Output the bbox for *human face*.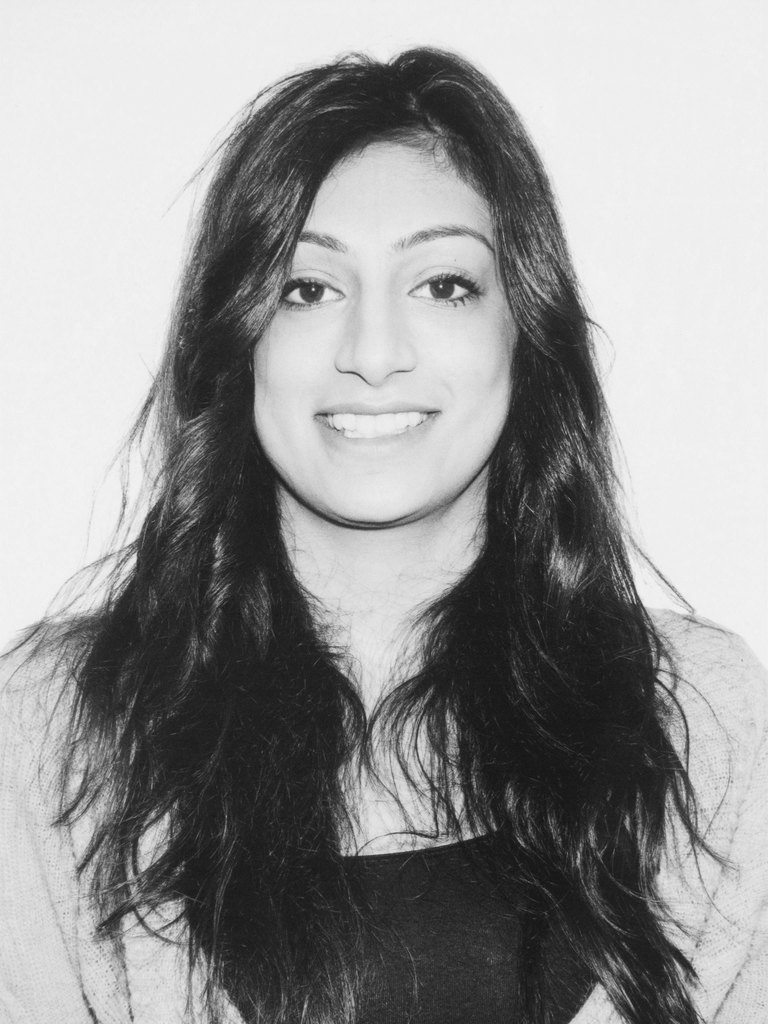
(251,138,513,523).
